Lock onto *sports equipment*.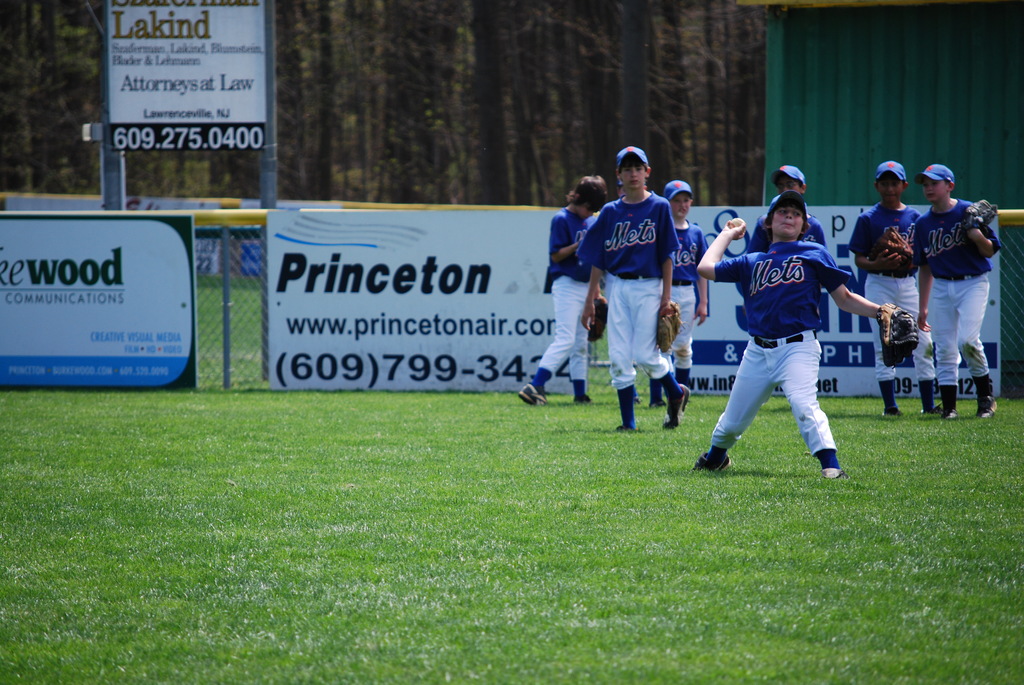
Locked: BBox(870, 228, 918, 272).
